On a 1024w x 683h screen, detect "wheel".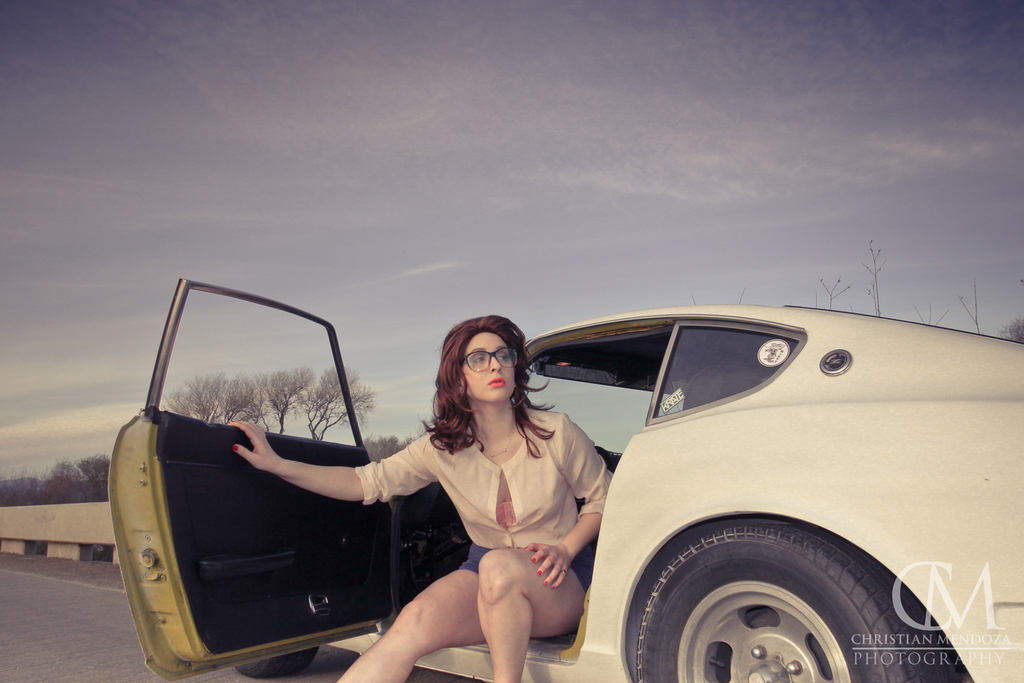
(left=630, top=525, right=913, bottom=674).
